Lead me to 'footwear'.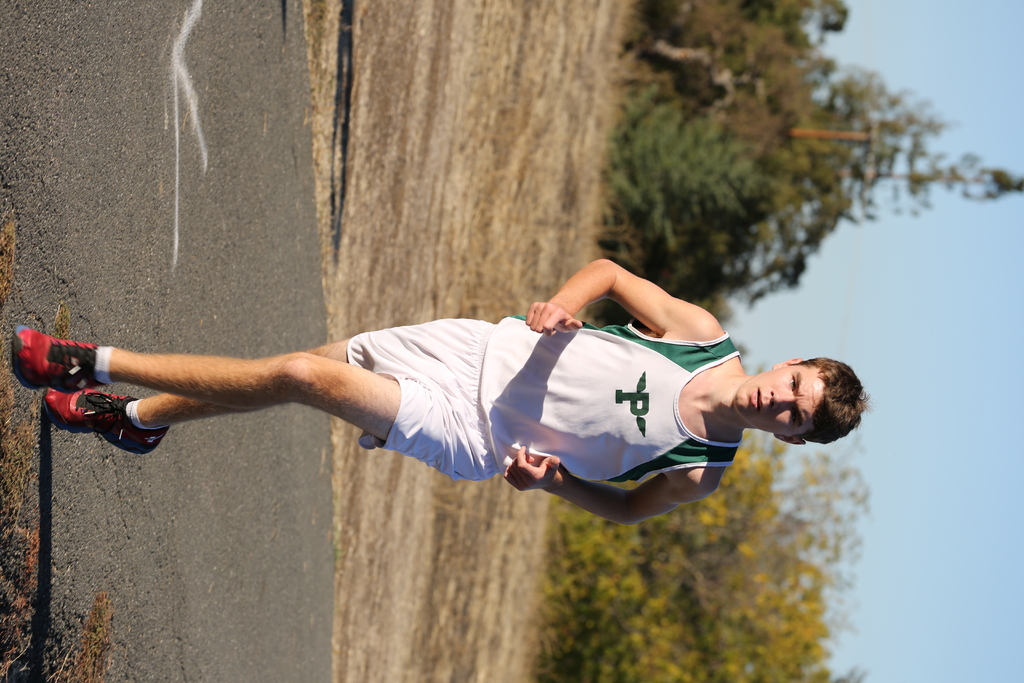
Lead to l=11, t=320, r=90, b=393.
